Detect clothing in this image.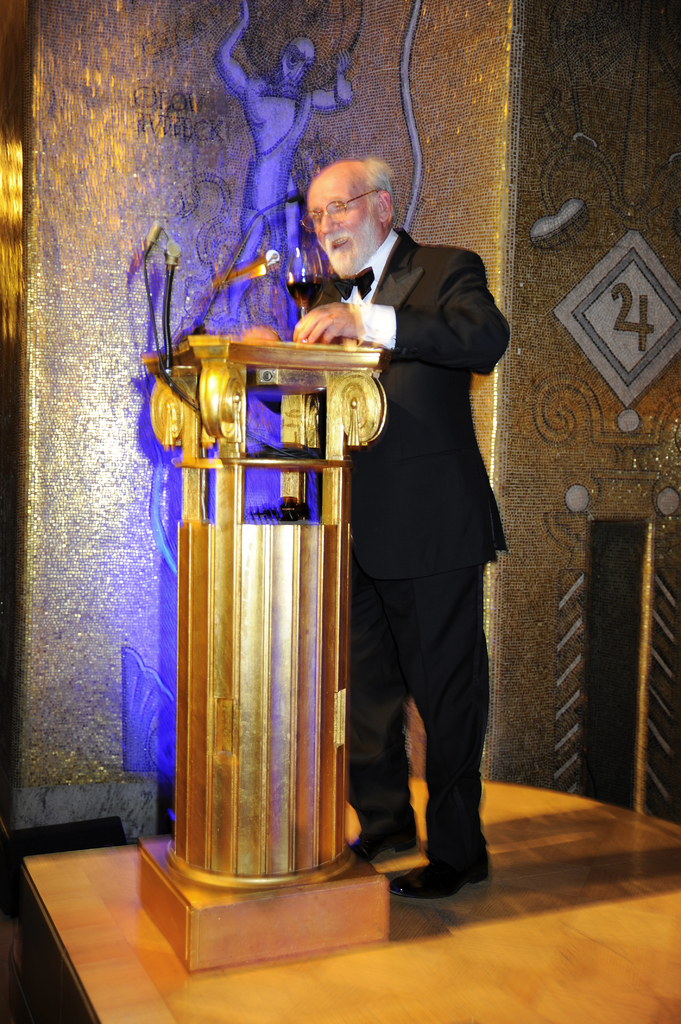
Detection: {"left": 344, "top": 159, "right": 515, "bottom": 893}.
